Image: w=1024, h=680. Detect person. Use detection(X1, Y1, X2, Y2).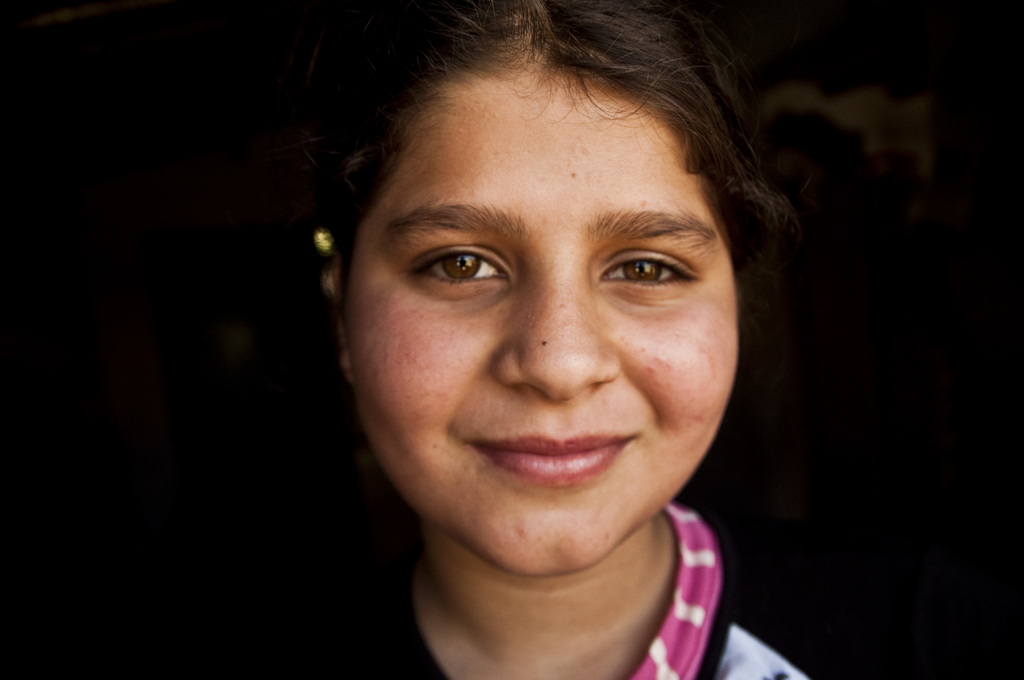
detection(272, 0, 884, 670).
